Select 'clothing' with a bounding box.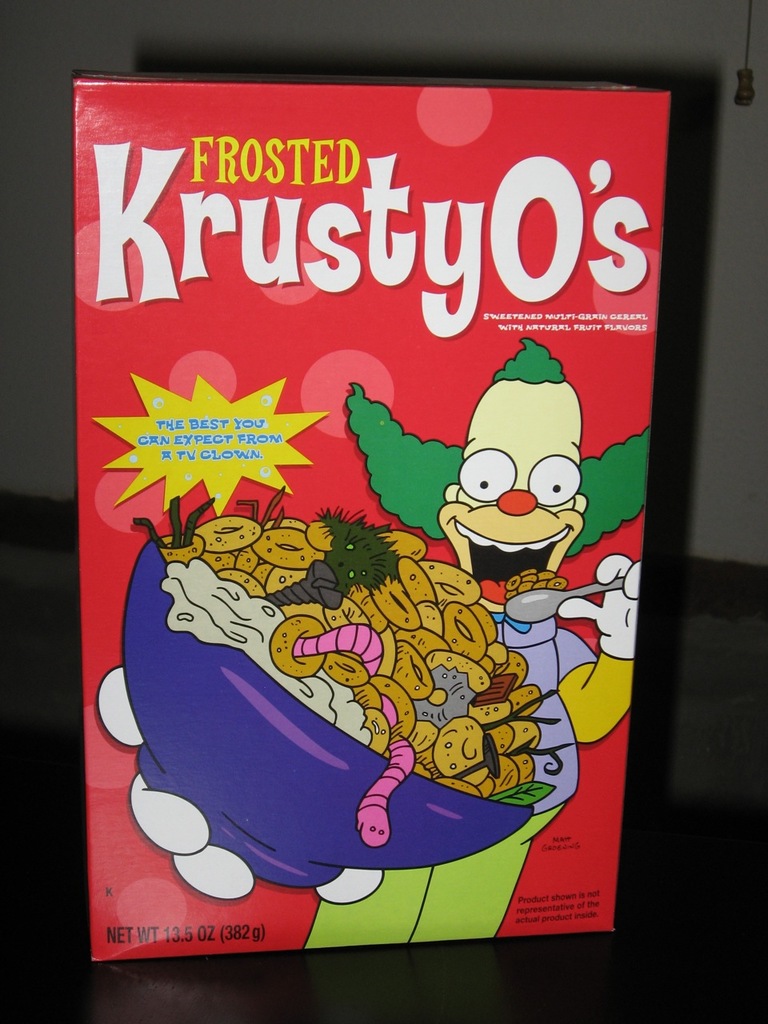
bbox(303, 611, 639, 943).
